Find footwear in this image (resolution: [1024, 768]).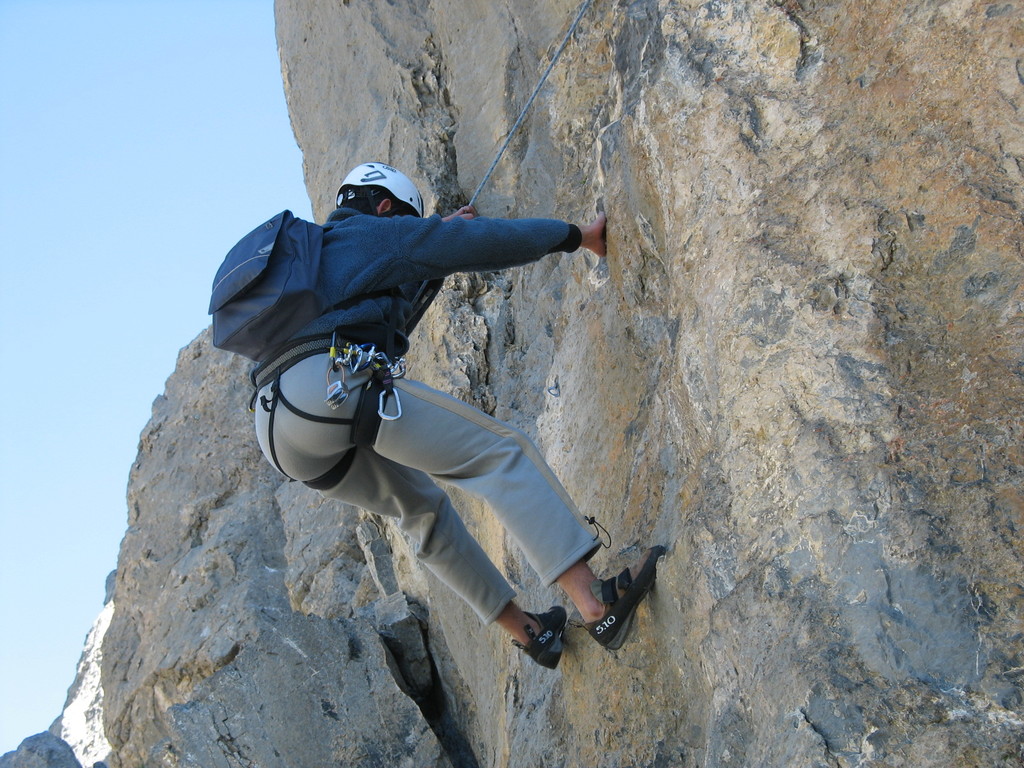
box(511, 605, 566, 669).
